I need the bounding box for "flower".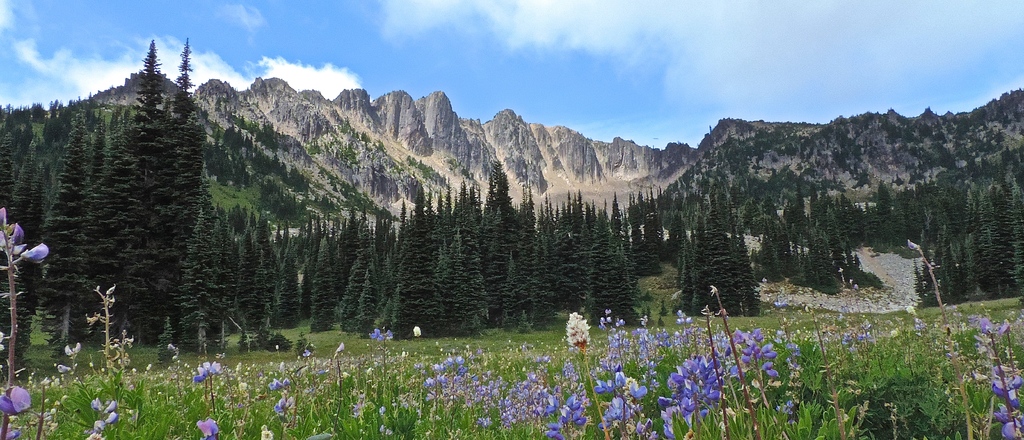
Here it is: box(0, 387, 35, 419).
